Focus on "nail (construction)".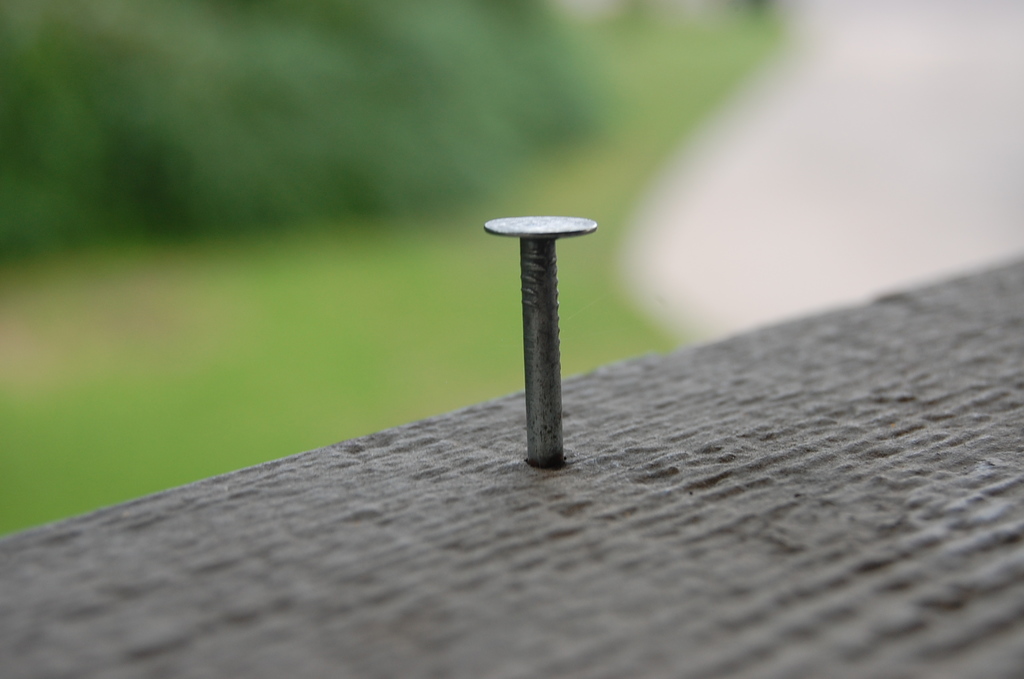
Focused at [x1=484, y1=206, x2=595, y2=466].
